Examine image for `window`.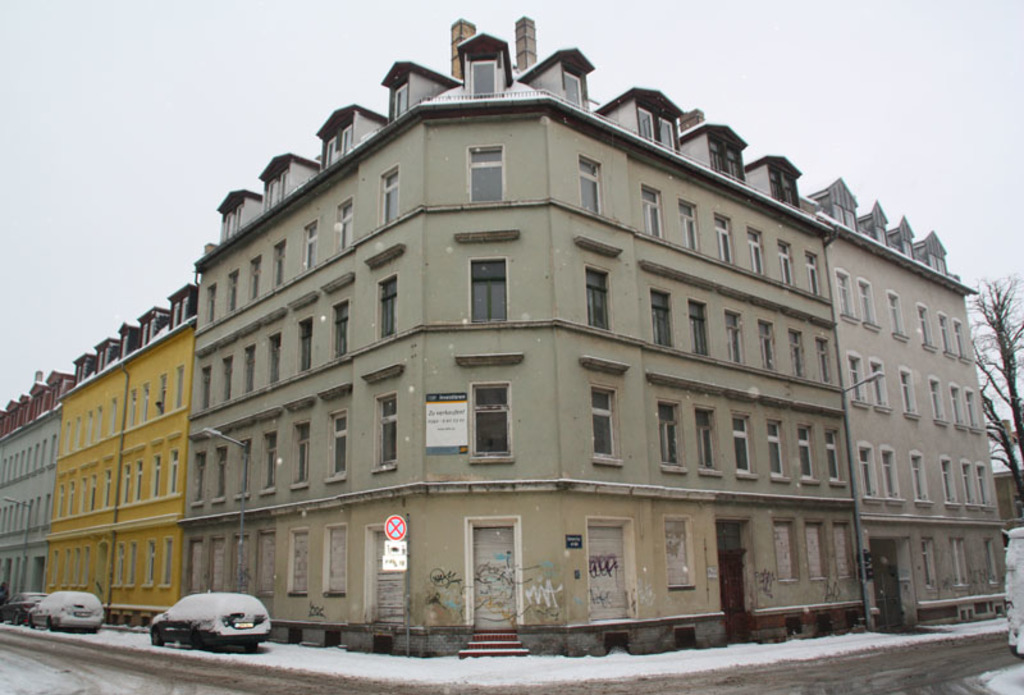
Examination result: Rect(948, 541, 972, 590).
